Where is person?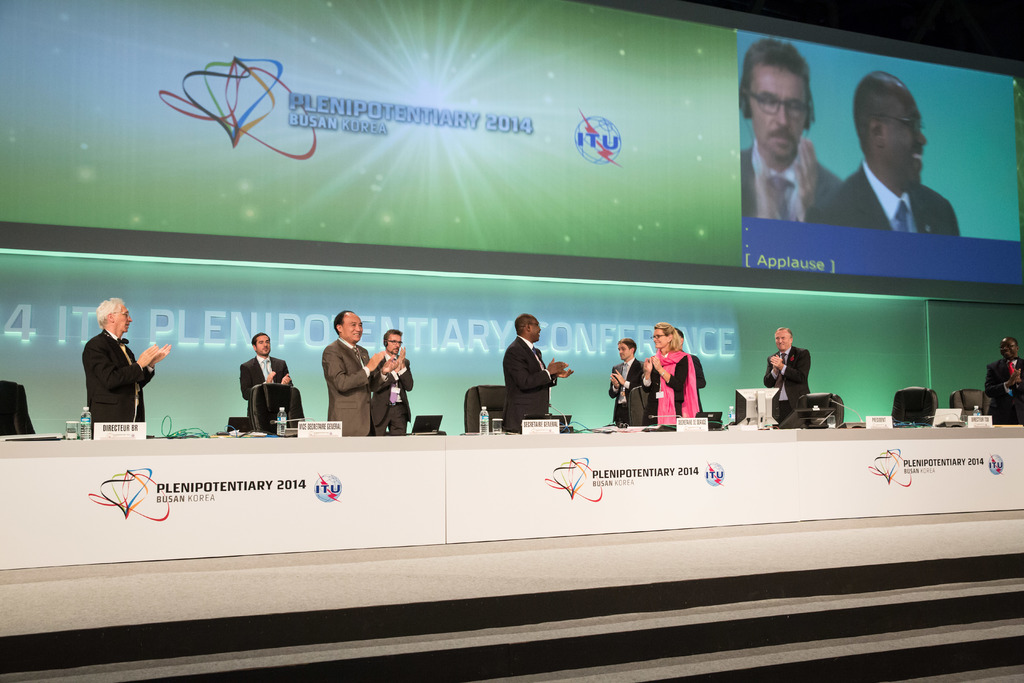
[x1=502, y1=310, x2=577, y2=432].
